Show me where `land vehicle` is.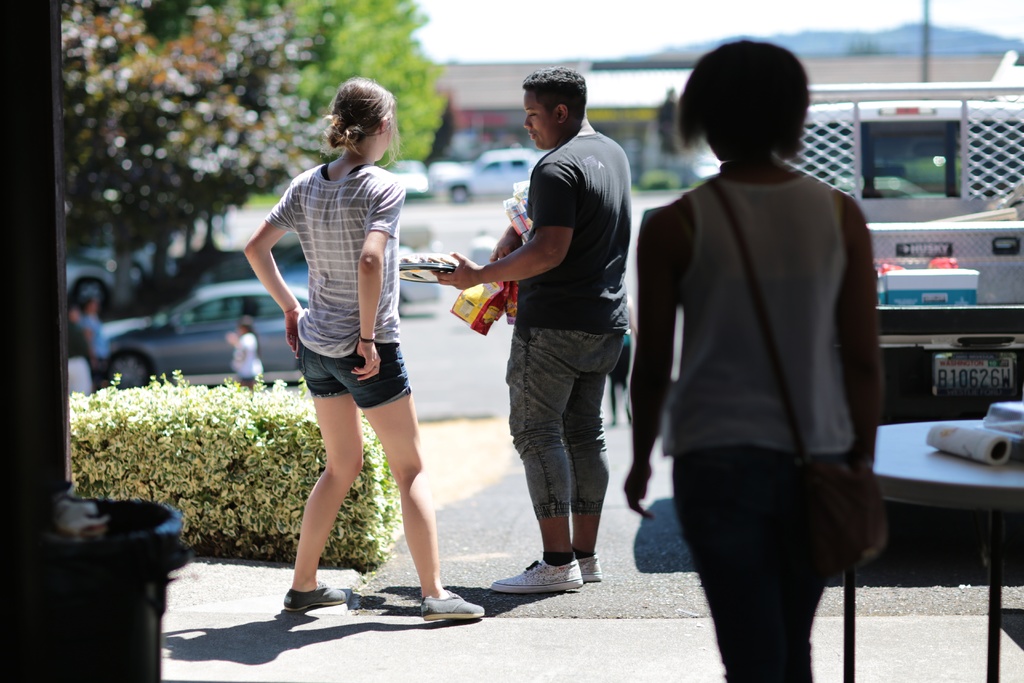
`land vehicle` is at <bbox>790, 81, 1023, 409</bbox>.
